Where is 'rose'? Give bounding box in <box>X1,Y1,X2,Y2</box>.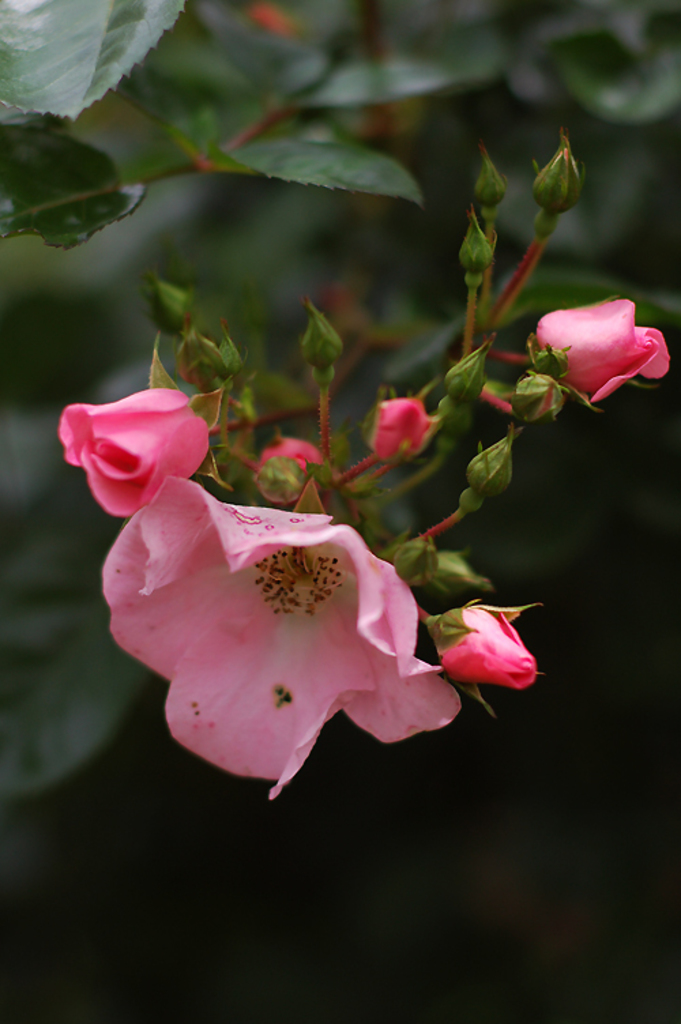
<box>537,300,667,407</box>.
